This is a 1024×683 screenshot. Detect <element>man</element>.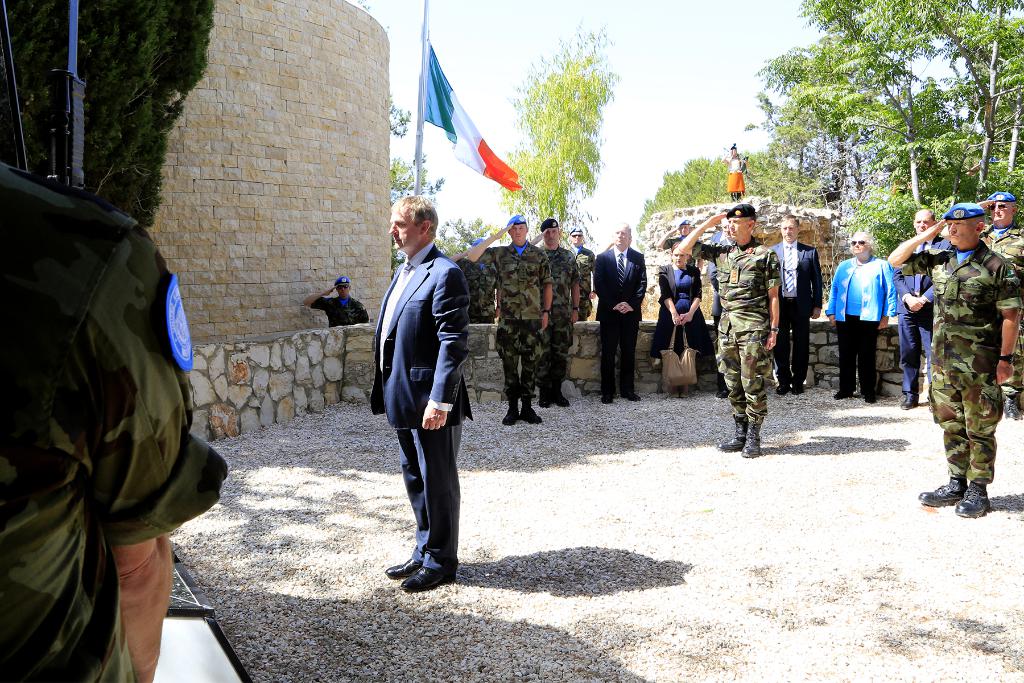
Rect(894, 208, 940, 409).
